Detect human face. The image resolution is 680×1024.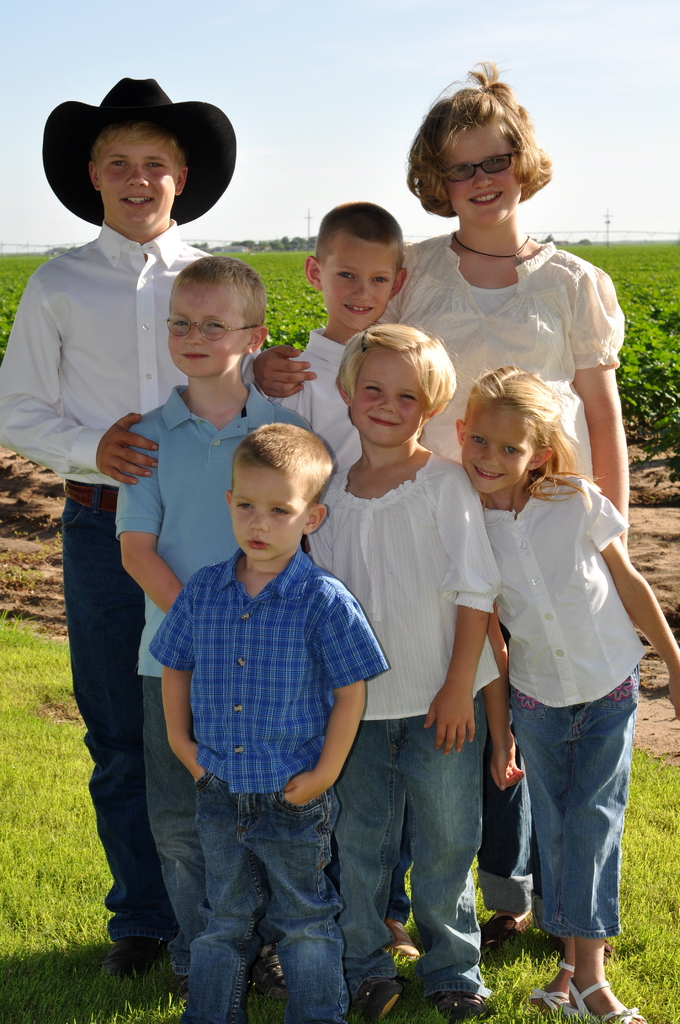
left=319, top=228, right=401, bottom=330.
